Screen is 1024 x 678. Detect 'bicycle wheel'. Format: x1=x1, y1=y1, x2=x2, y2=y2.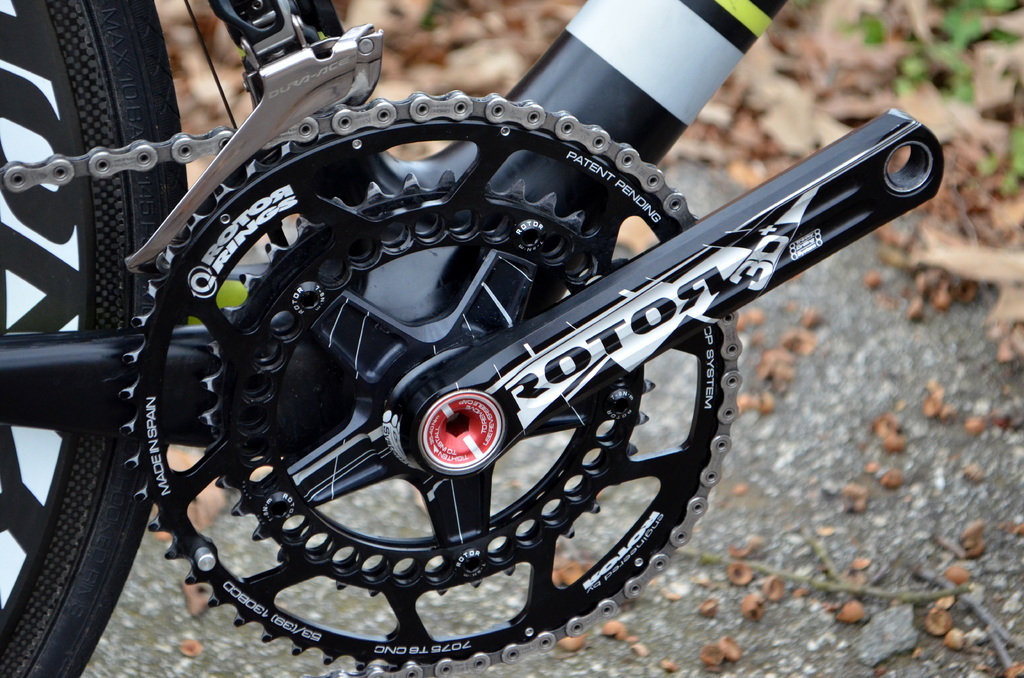
x1=22, y1=244, x2=181, y2=677.
